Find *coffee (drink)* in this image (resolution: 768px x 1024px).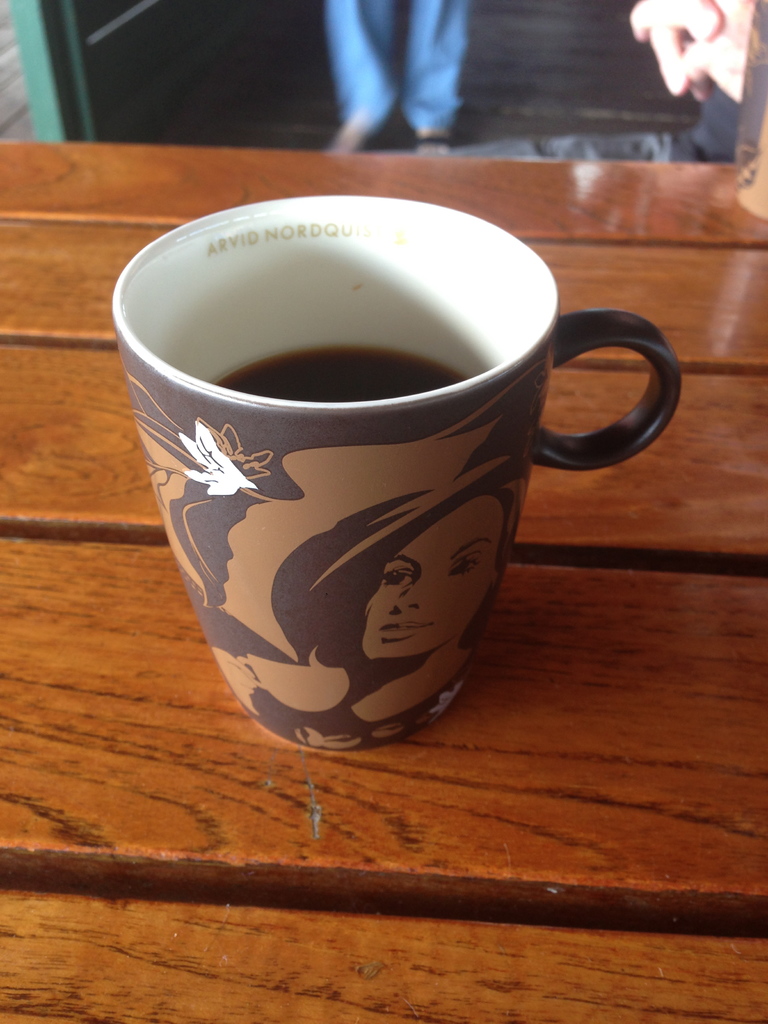
crop(217, 340, 465, 407).
